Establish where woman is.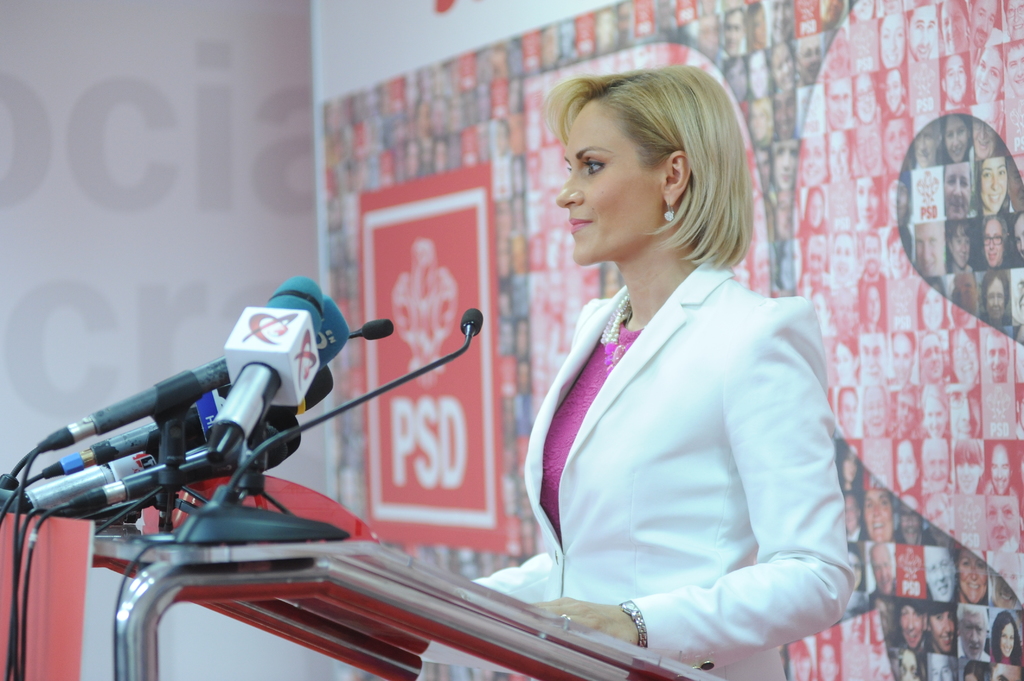
Established at [left=926, top=380, right=947, bottom=435].
